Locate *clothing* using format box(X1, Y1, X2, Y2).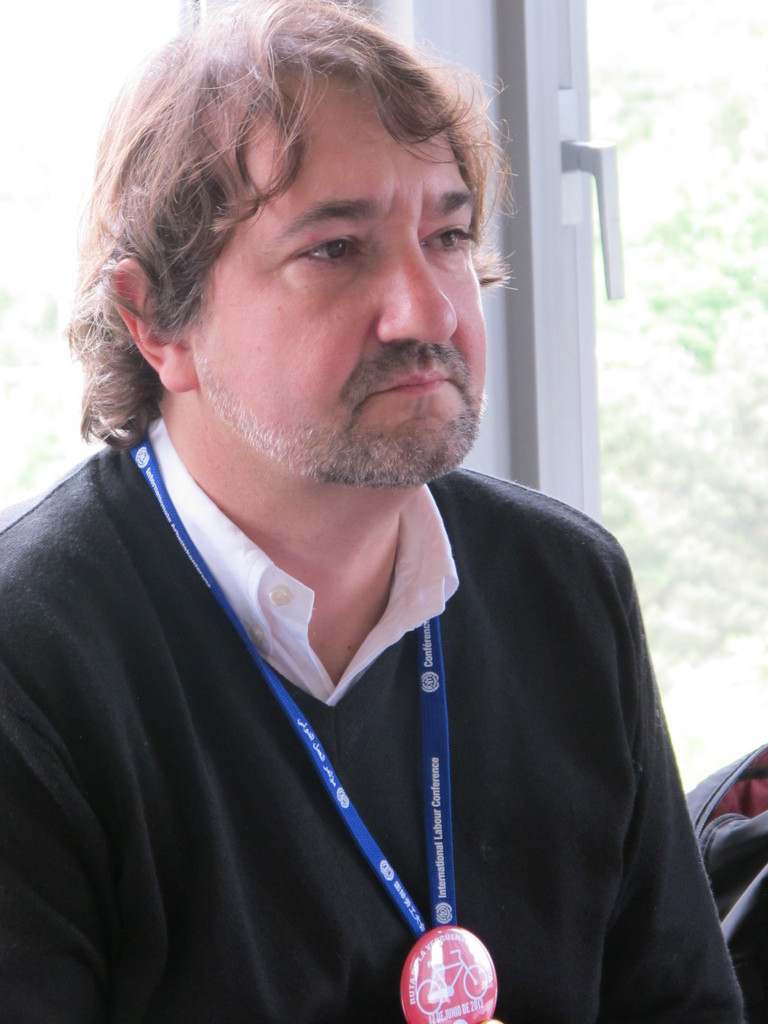
box(87, 376, 710, 1023).
